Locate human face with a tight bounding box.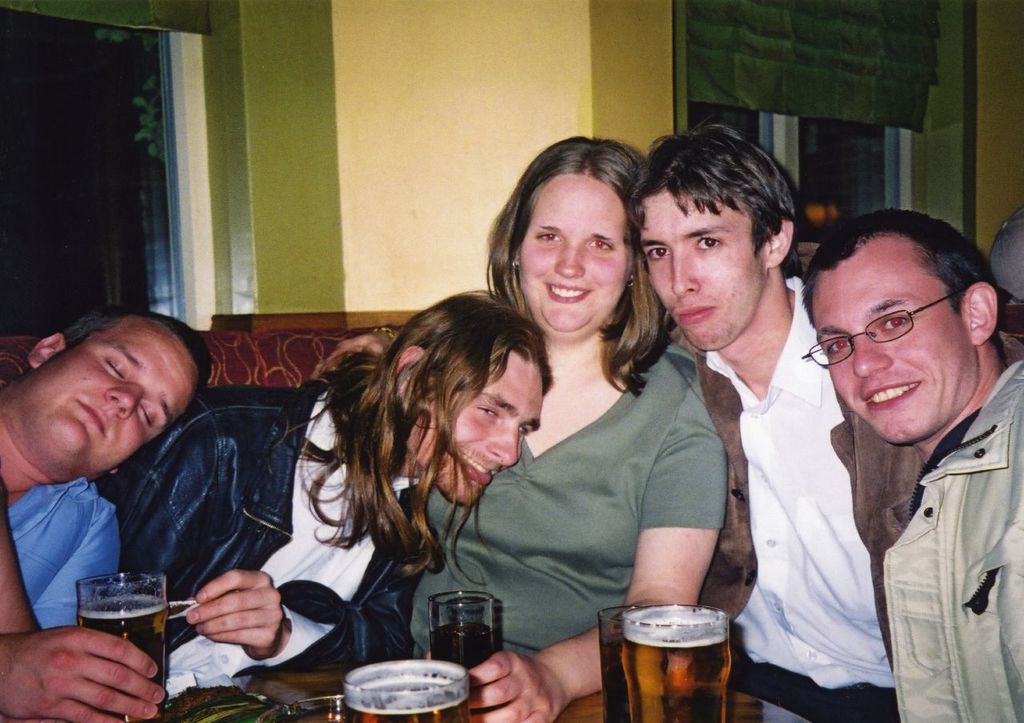
region(21, 322, 198, 477).
